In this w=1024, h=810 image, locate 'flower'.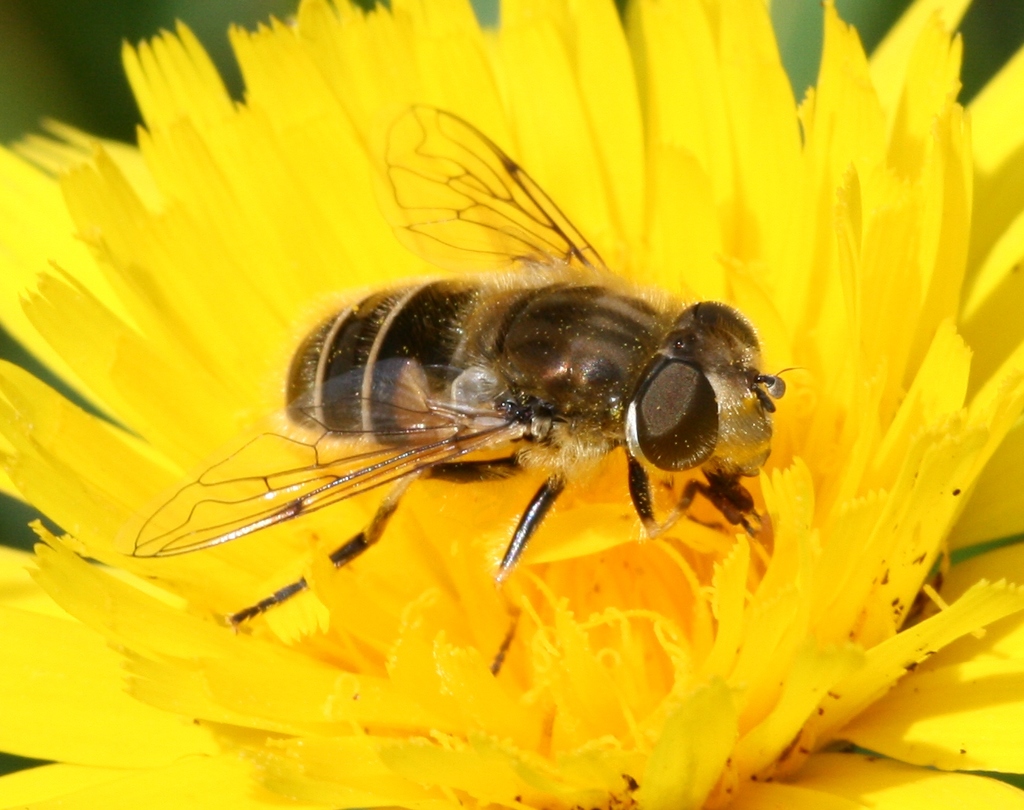
Bounding box: [0,0,1023,809].
